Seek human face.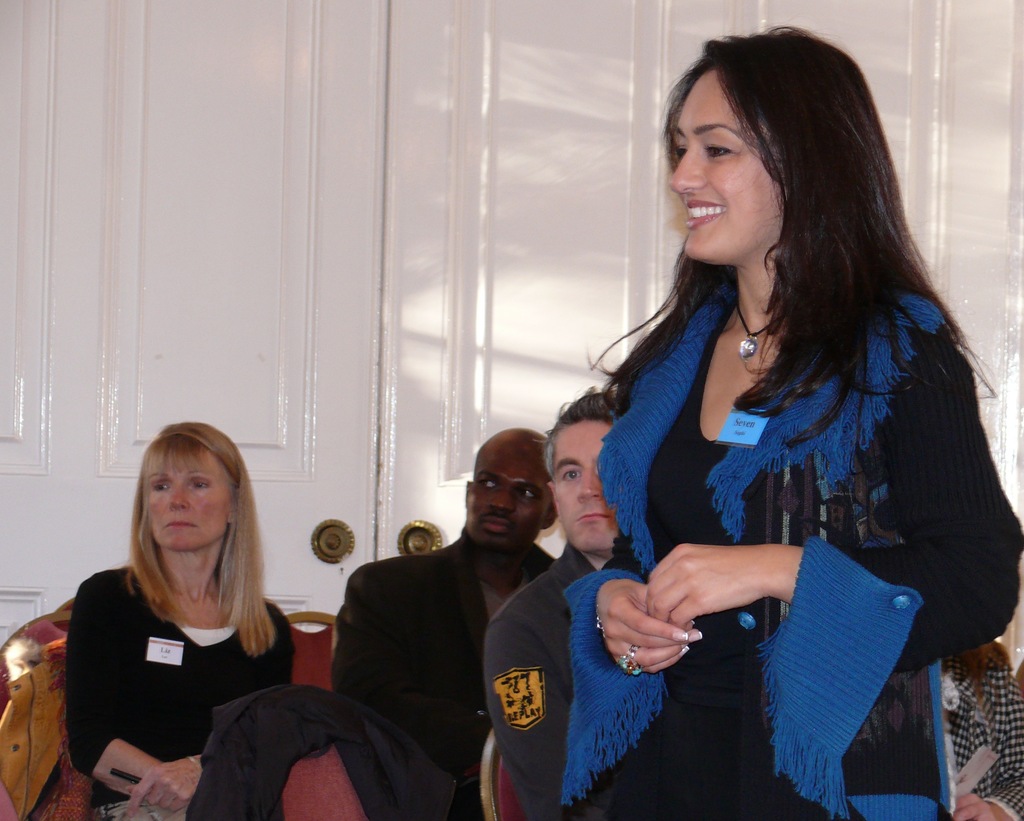
pyautogui.locateOnScreen(664, 59, 790, 264).
